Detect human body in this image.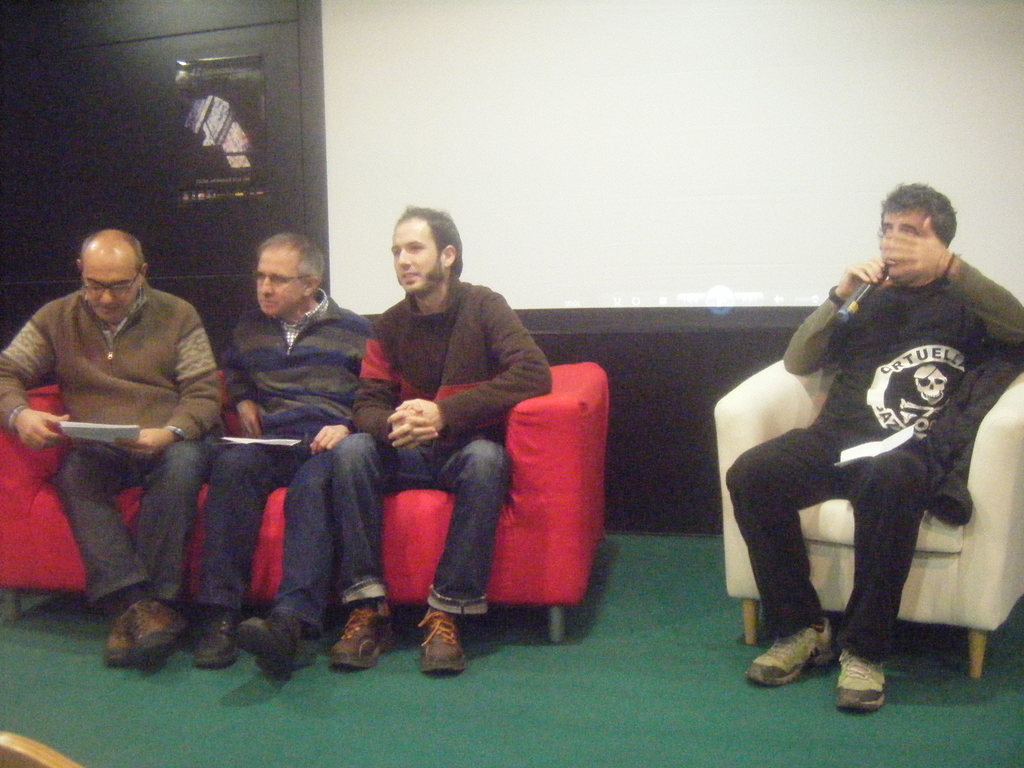
Detection: 2, 228, 230, 667.
